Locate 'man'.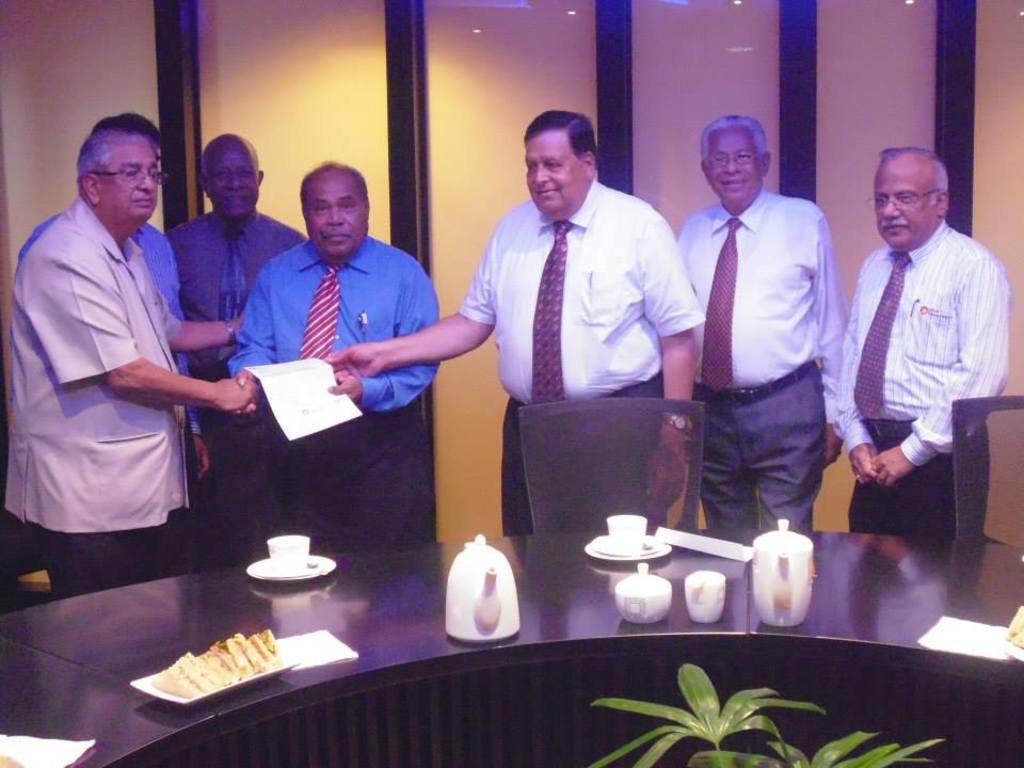
Bounding box: {"left": 225, "top": 151, "right": 443, "bottom": 538}.
